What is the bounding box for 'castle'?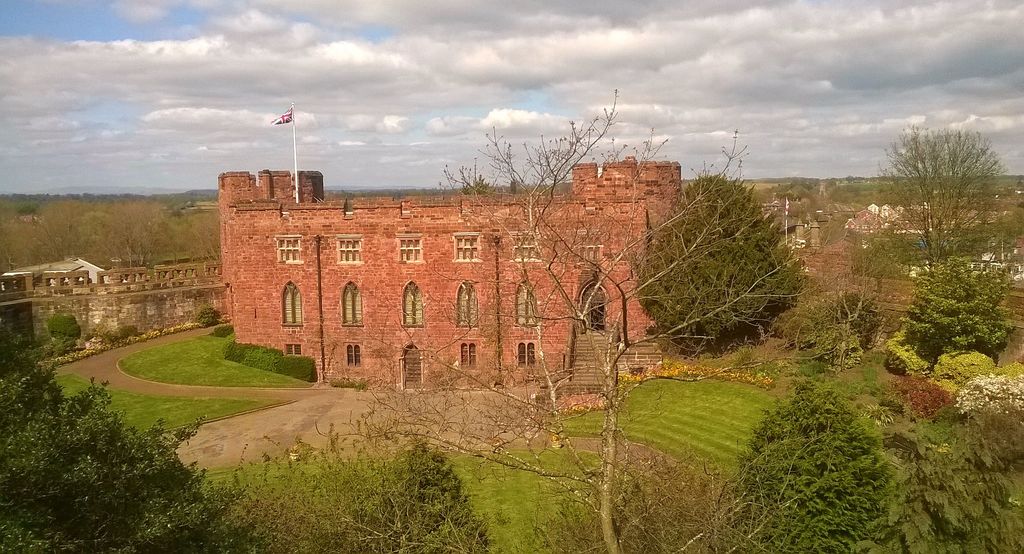
Rect(211, 99, 770, 442).
